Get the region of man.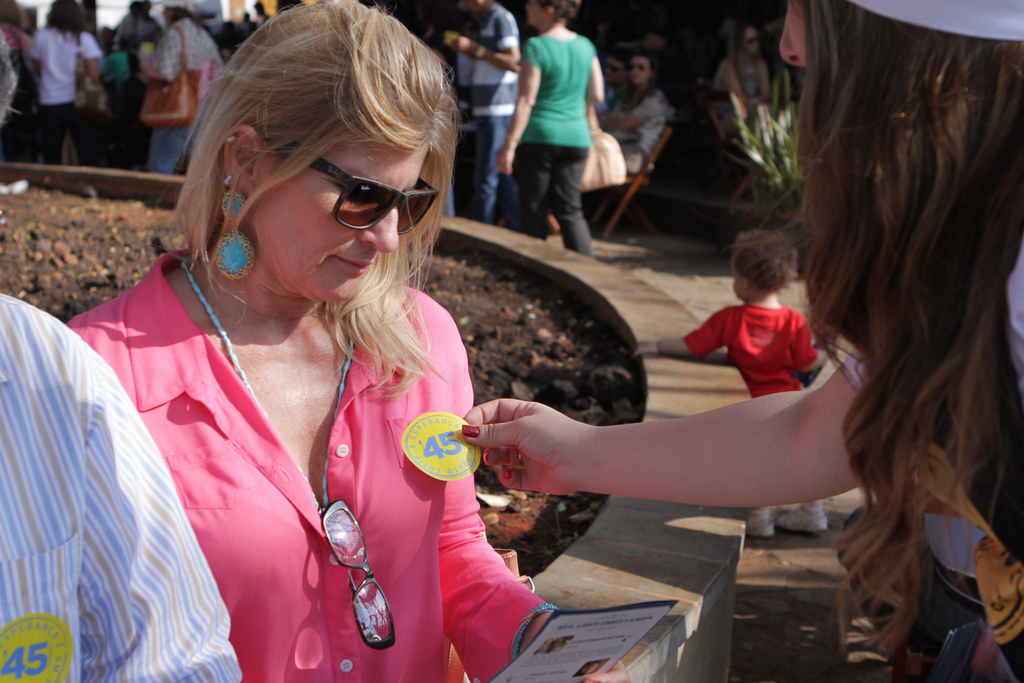
pyautogui.locateOnScreen(452, 0, 528, 233).
